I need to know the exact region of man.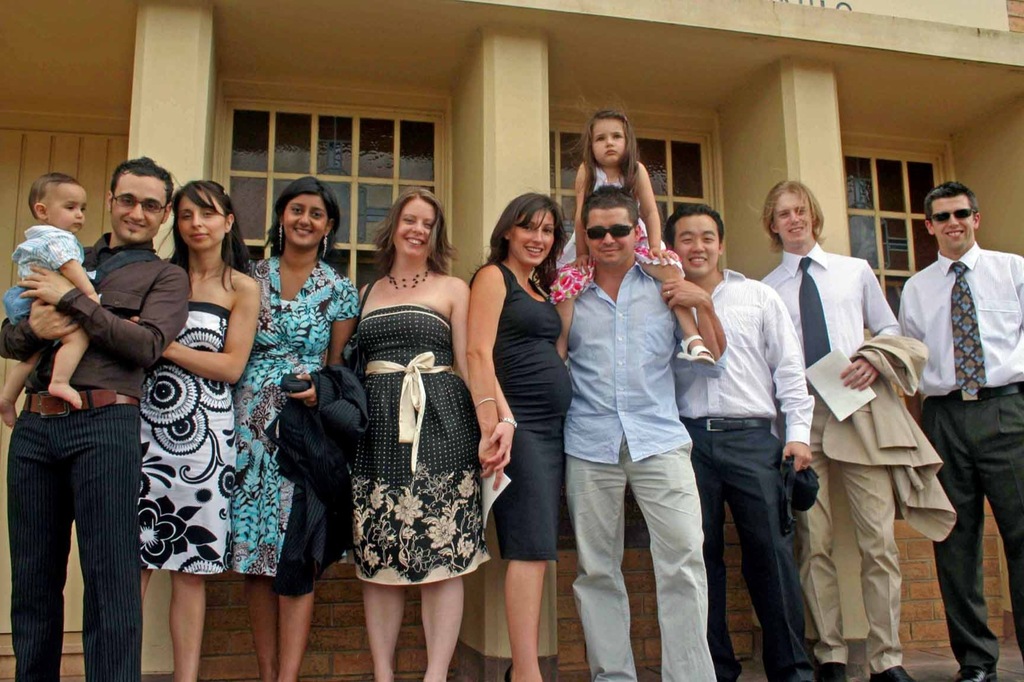
Region: [left=884, top=170, right=1011, bottom=650].
